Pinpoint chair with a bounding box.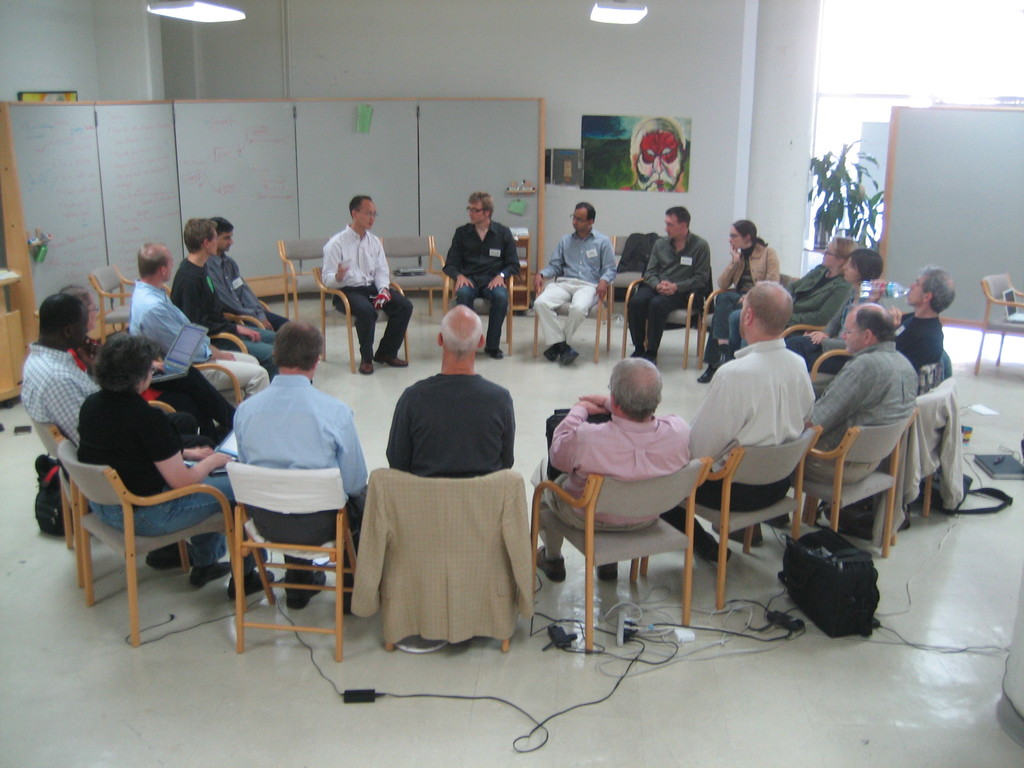
pyautogui.locateOnScreen(744, 408, 915, 557).
